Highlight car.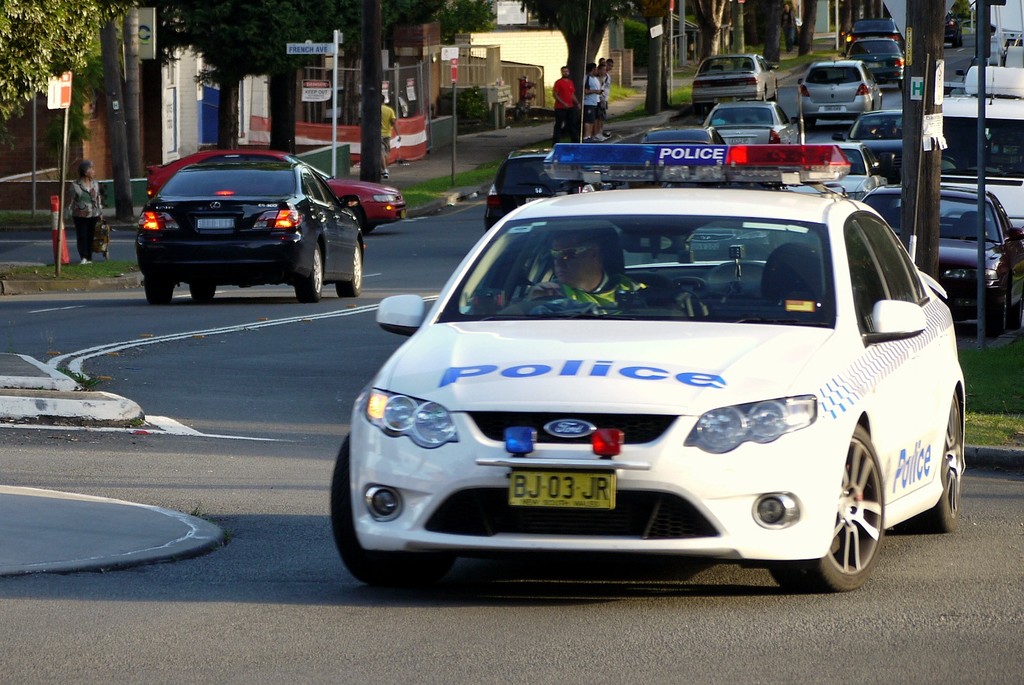
Highlighted region: pyautogui.locateOnScreen(483, 154, 615, 236).
